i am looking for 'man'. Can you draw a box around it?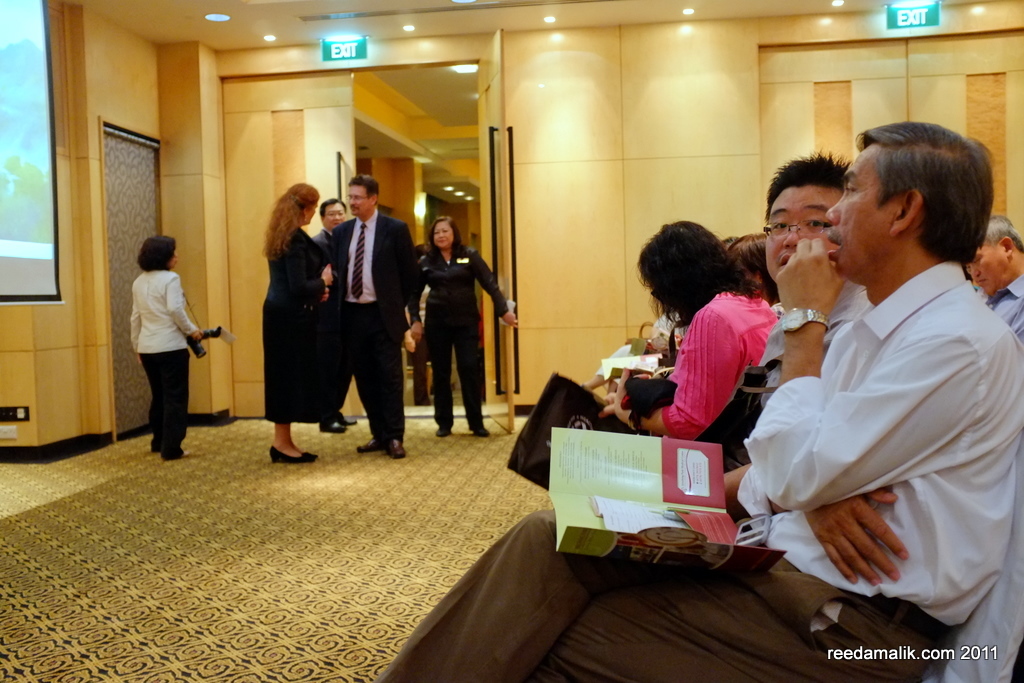
Sure, the bounding box is (left=311, top=197, right=358, bottom=437).
